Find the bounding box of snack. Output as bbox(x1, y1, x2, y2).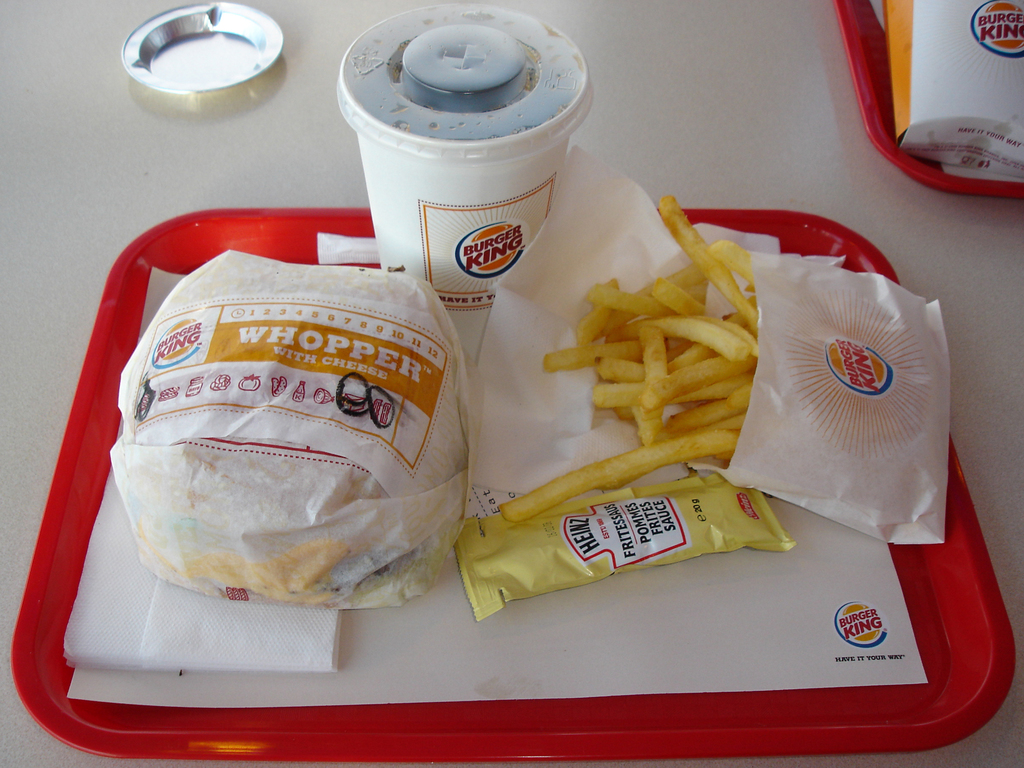
bbox(95, 220, 474, 631).
